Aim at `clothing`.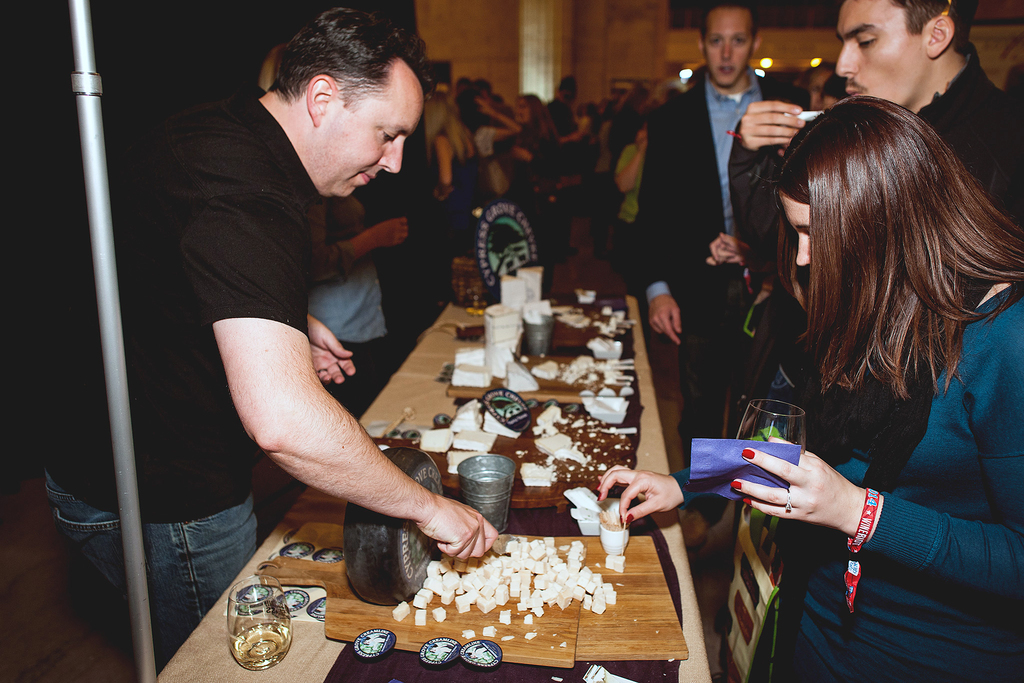
Aimed at x1=673 y1=286 x2=1023 y2=682.
